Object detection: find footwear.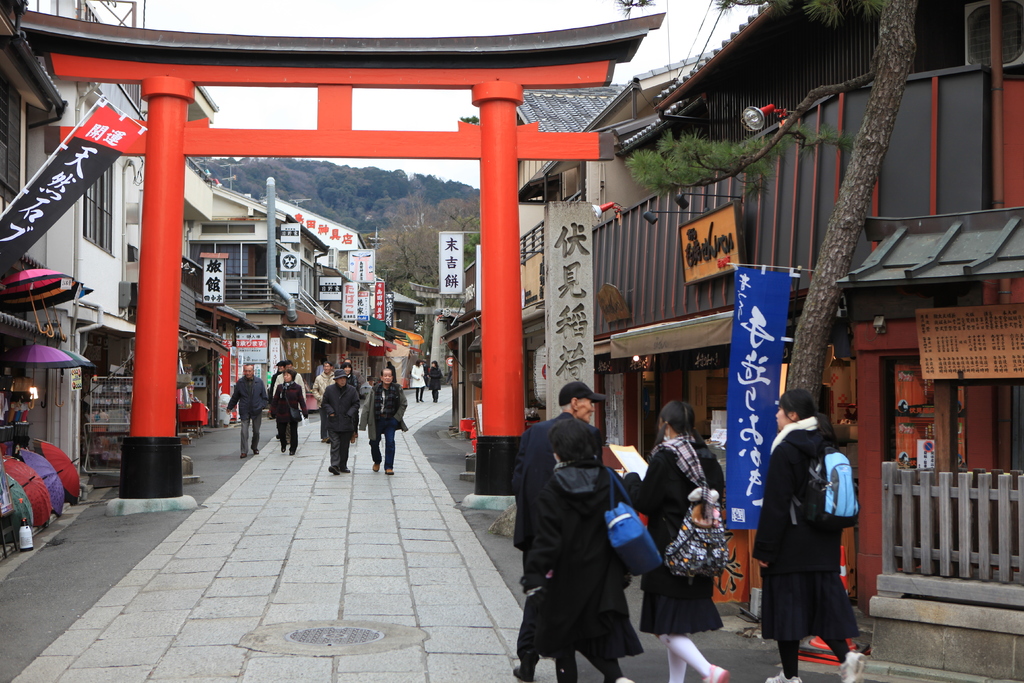
{"x1": 250, "y1": 447, "x2": 260, "y2": 455}.
